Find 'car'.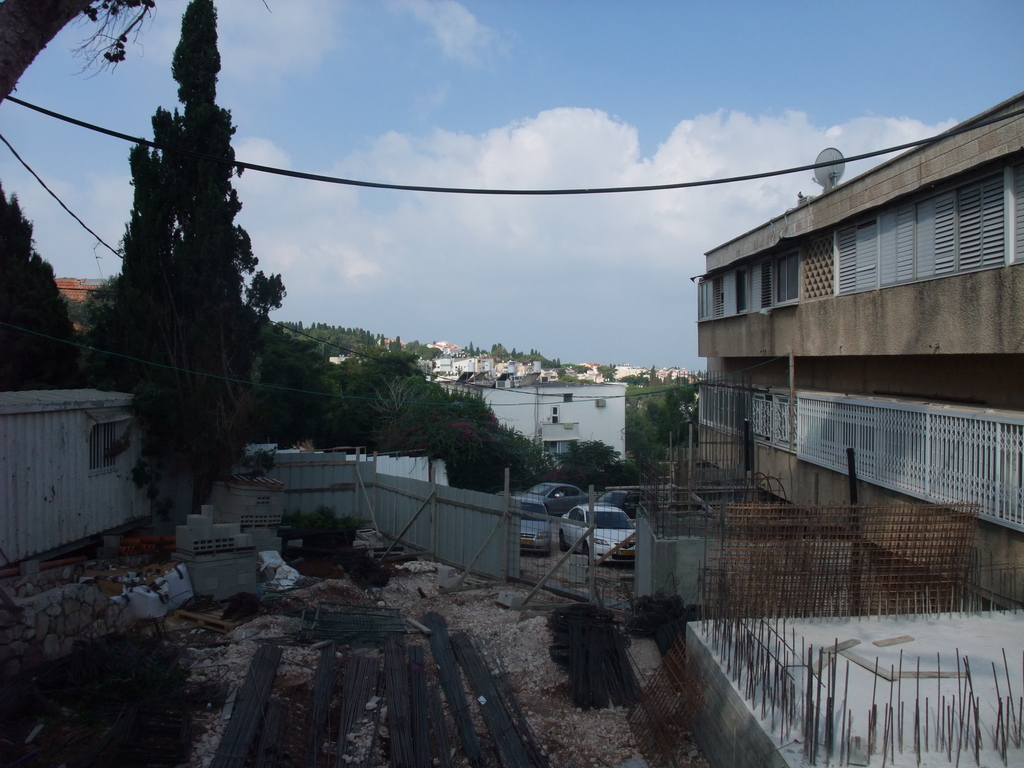
[x1=561, y1=503, x2=639, y2=562].
